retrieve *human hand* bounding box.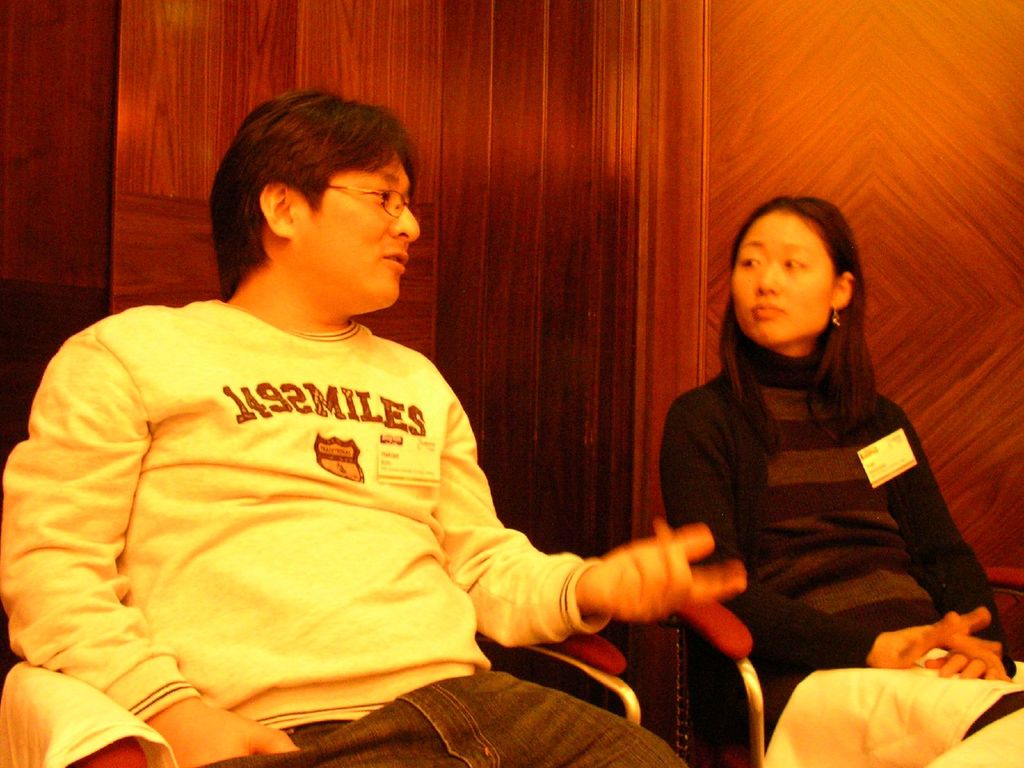
Bounding box: (x1=867, y1=606, x2=999, y2=667).
